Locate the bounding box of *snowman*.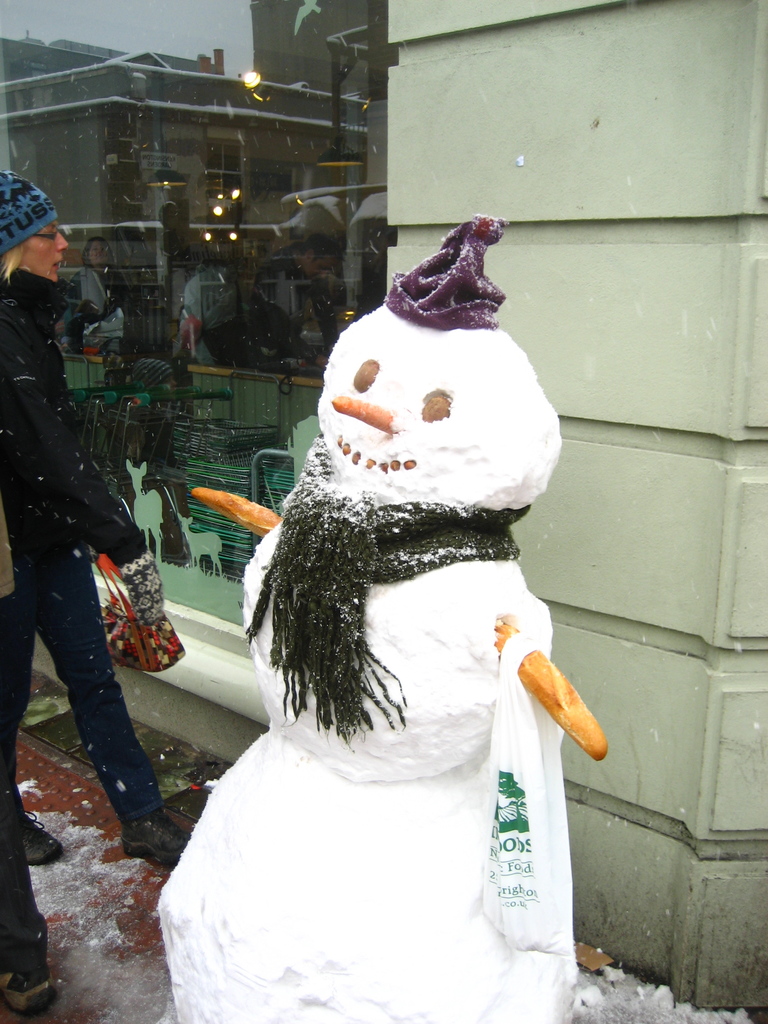
Bounding box: rect(155, 212, 611, 1023).
